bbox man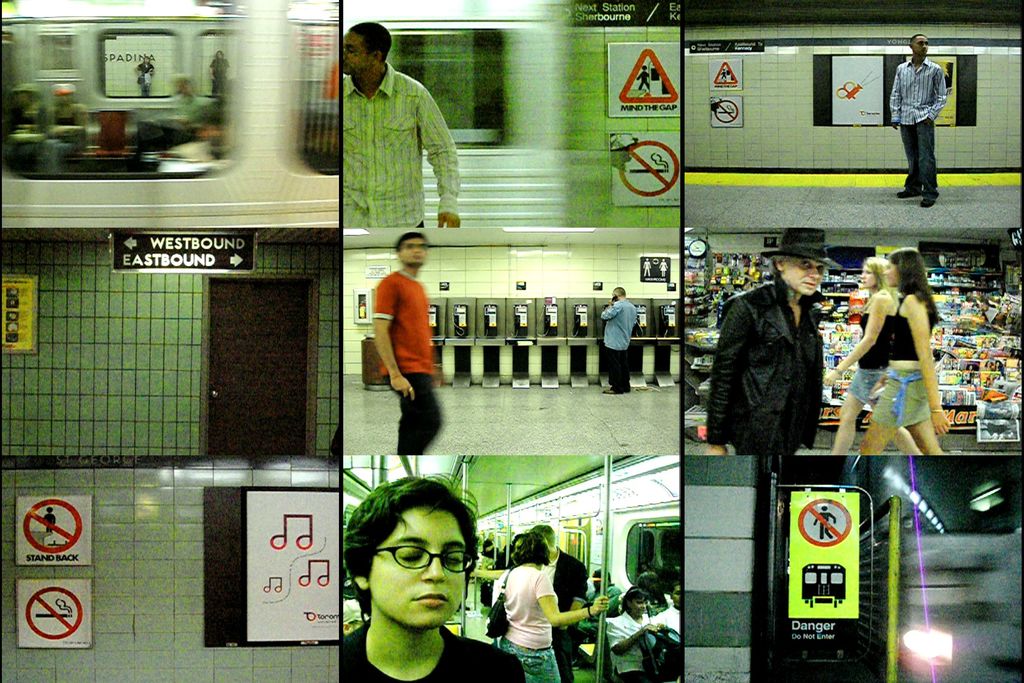
(left=529, top=524, right=588, bottom=682)
